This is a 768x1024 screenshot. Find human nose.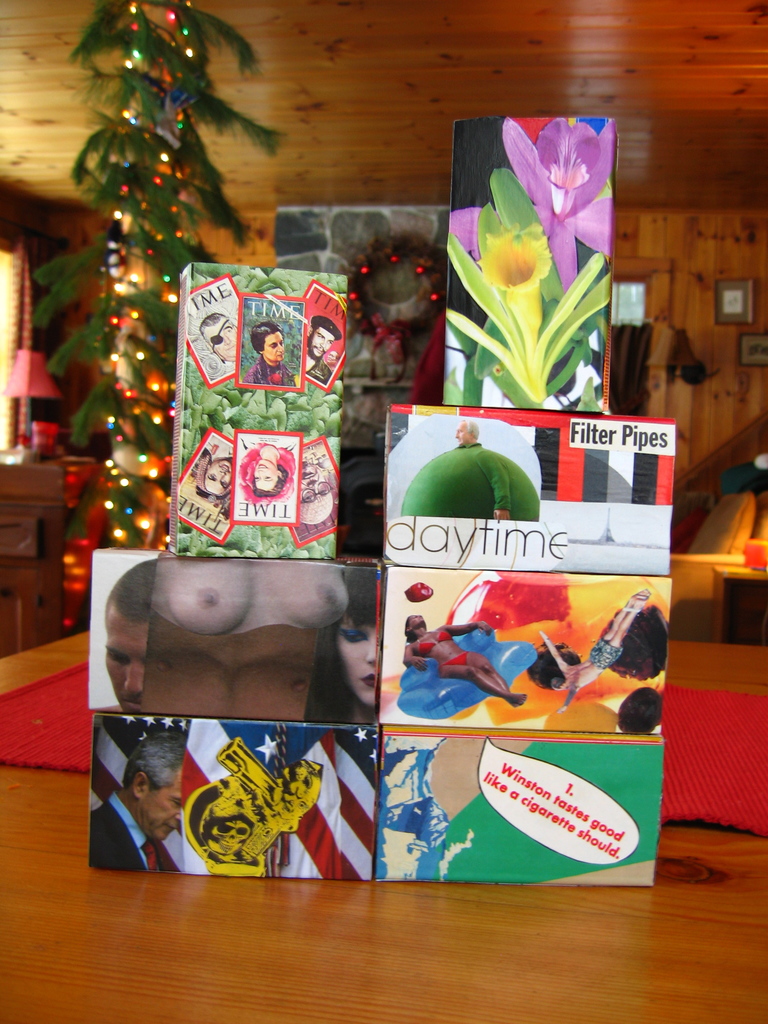
Bounding box: [321, 339, 324, 346].
